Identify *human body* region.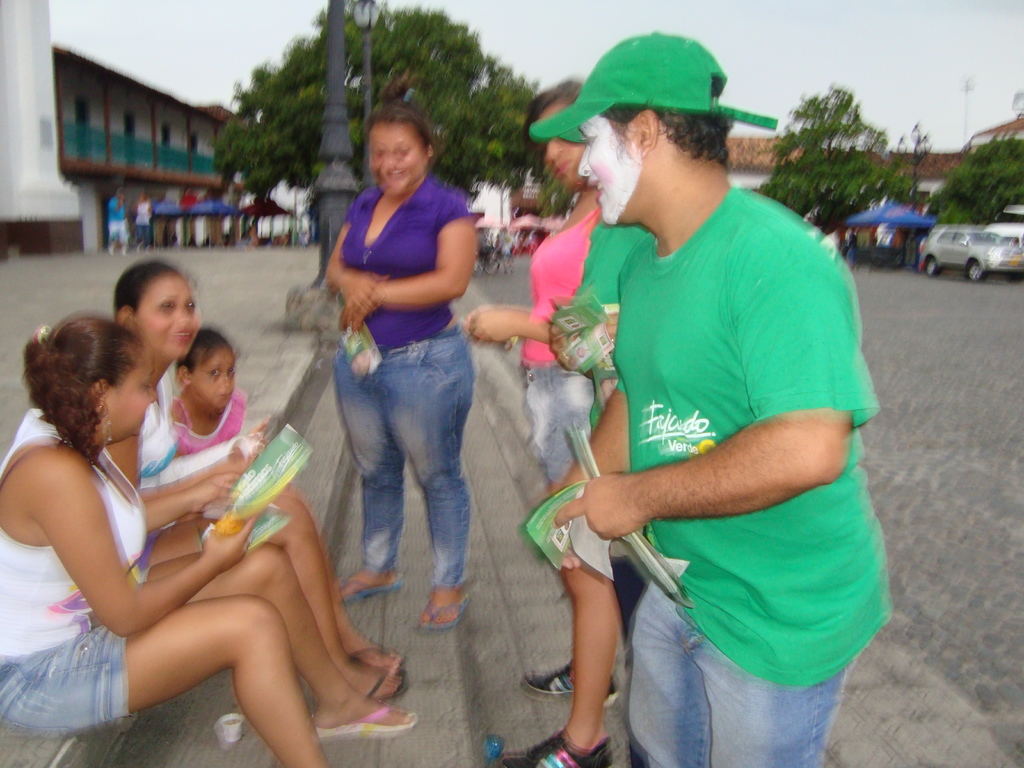
Region: [323,65,486,632].
